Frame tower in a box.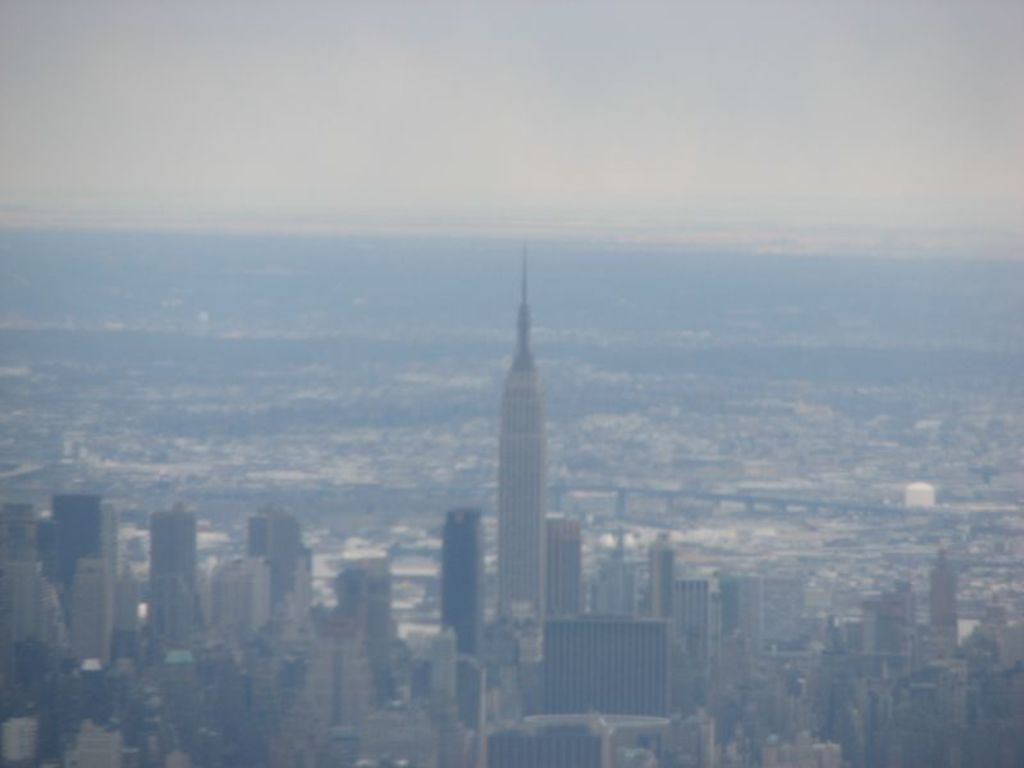
detection(648, 534, 666, 626).
